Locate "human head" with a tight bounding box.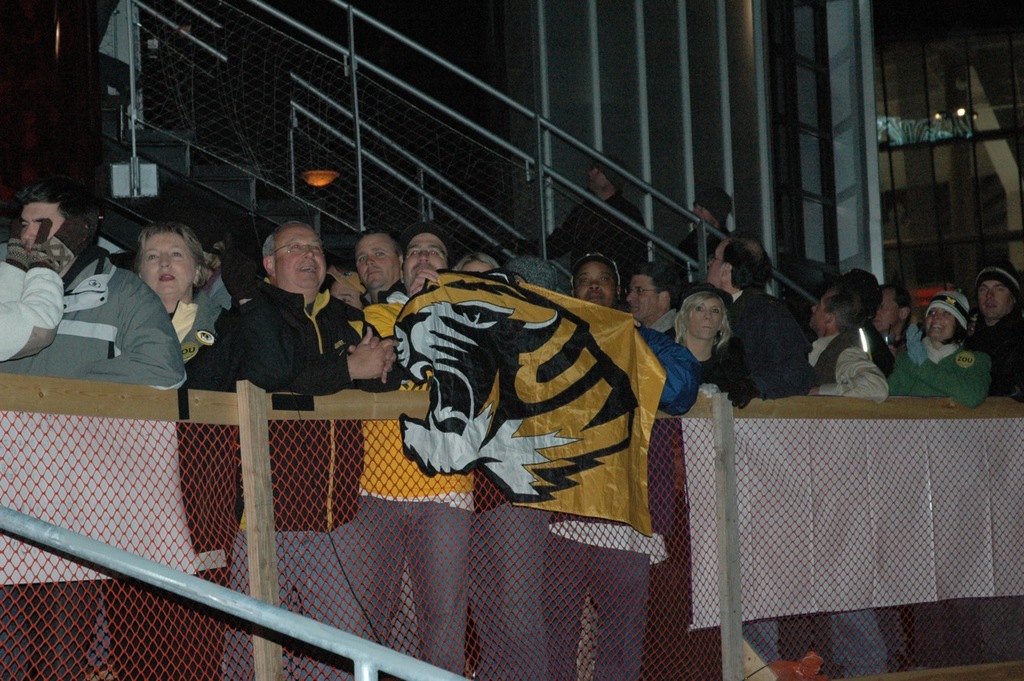
(left=625, top=265, right=675, bottom=324).
